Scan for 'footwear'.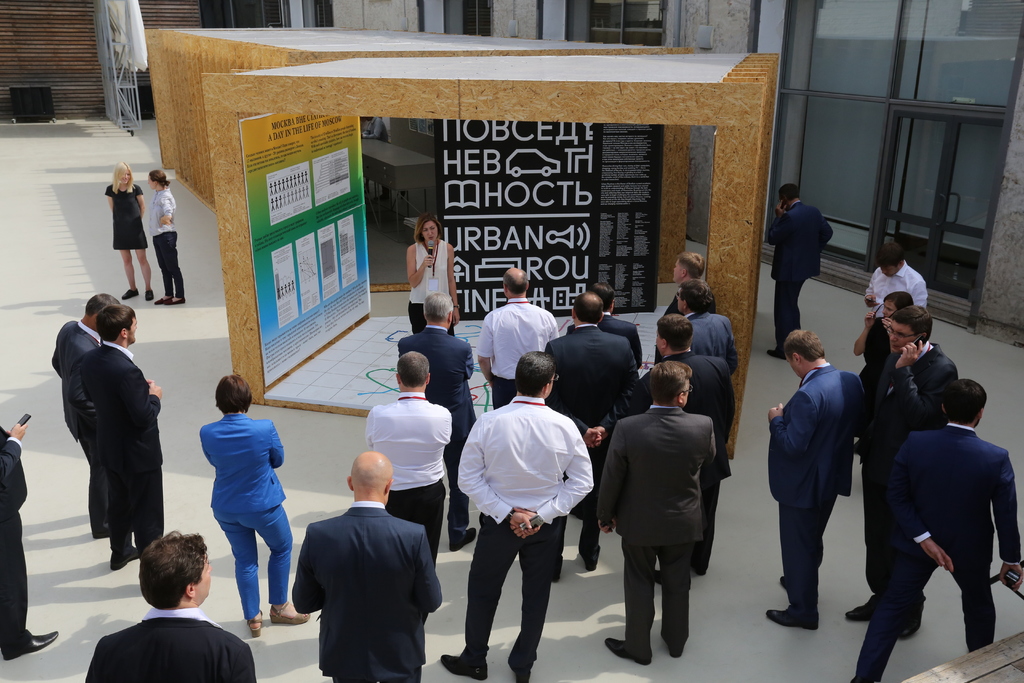
Scan result: <region>441, 651, 490, 679</region>.
